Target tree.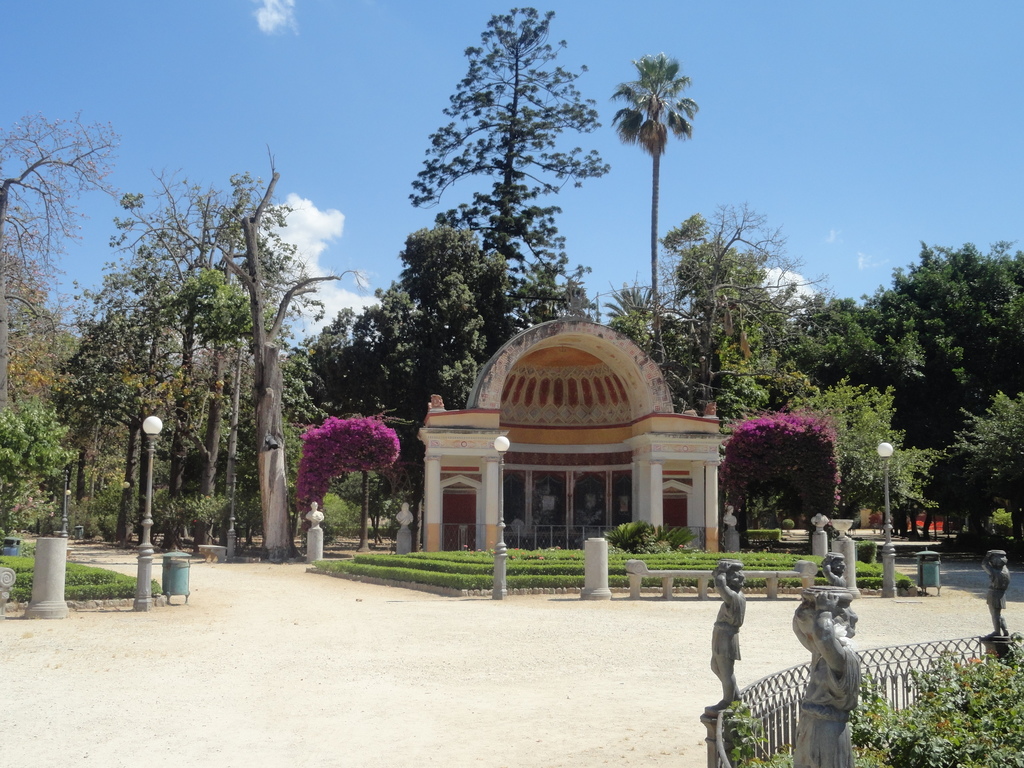
Target region: bbox=[391, 15, 620, 385].
